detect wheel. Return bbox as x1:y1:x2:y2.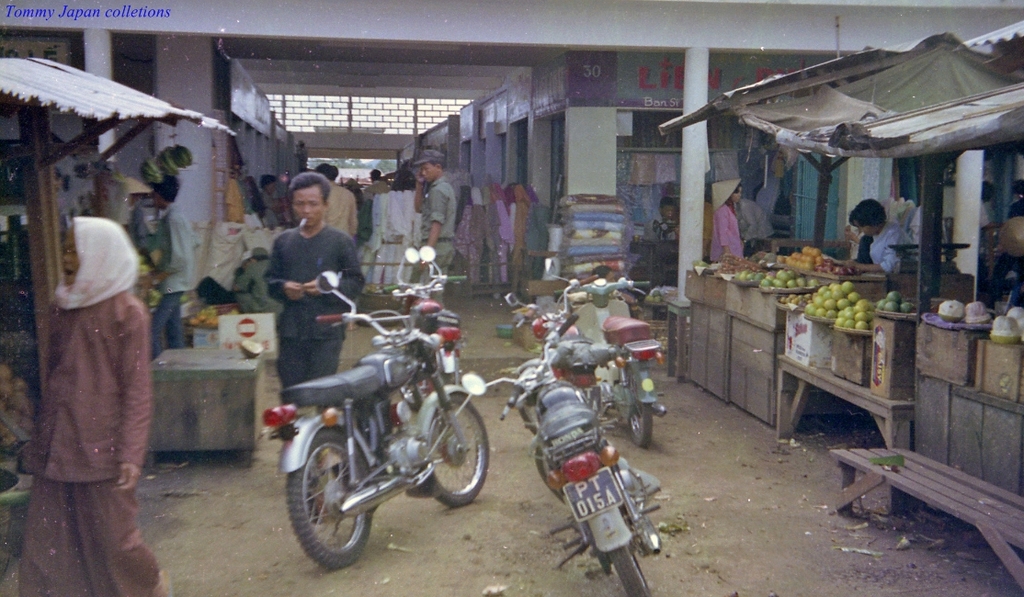
537:449:568:503.
